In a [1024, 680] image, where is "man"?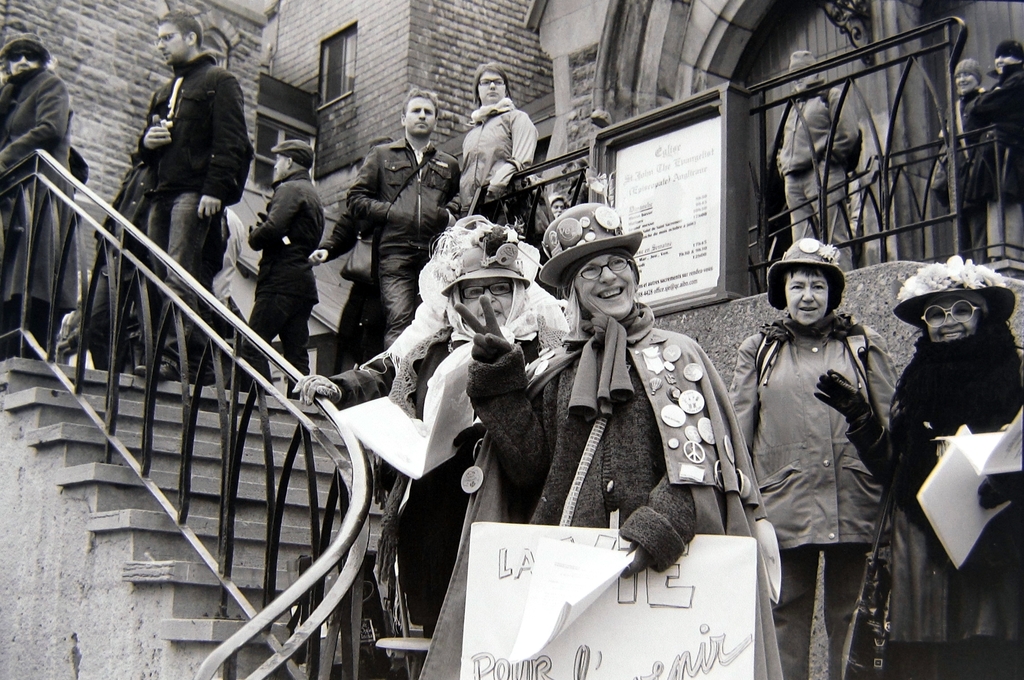
{"x1": 746, "y1": 234, "x2": 915, "y2": 647}.
